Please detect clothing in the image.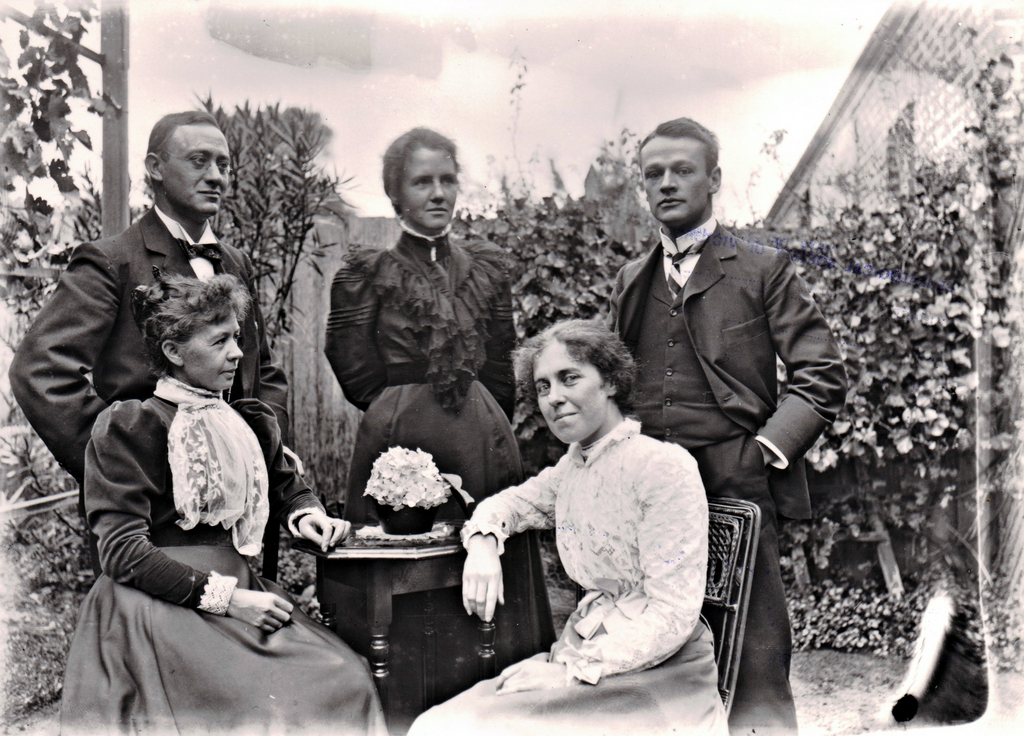
bbox=[399, 415, 741, 735].
